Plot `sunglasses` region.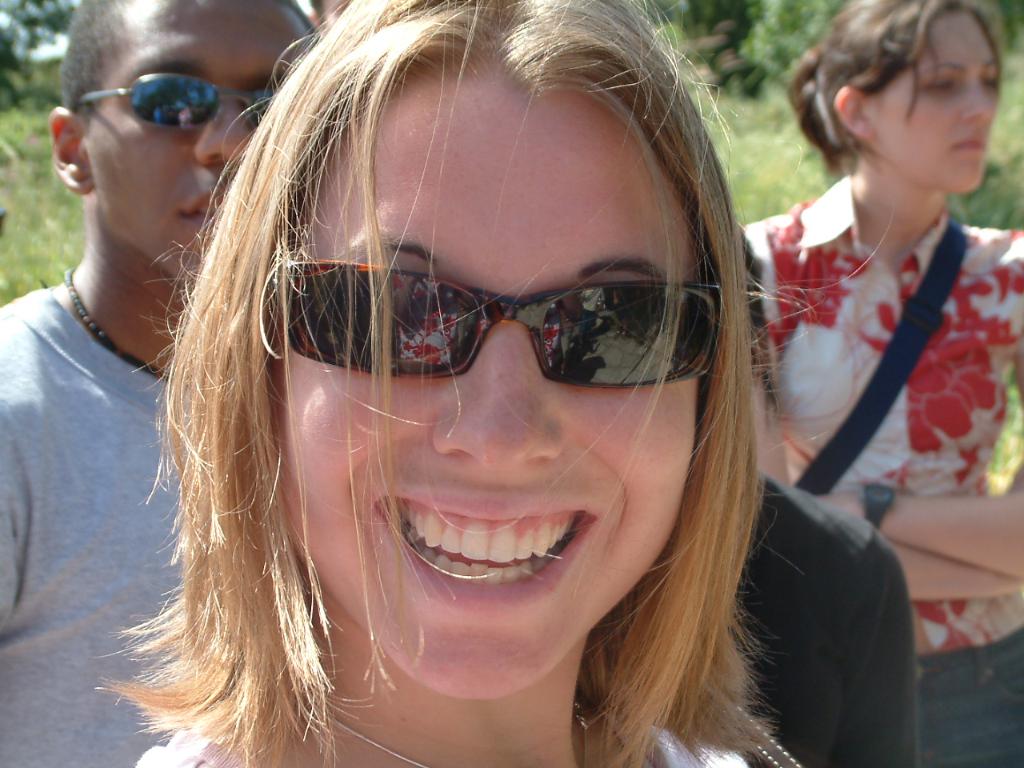
Plotted at left=285, top=251, right=726, bottom=393.
